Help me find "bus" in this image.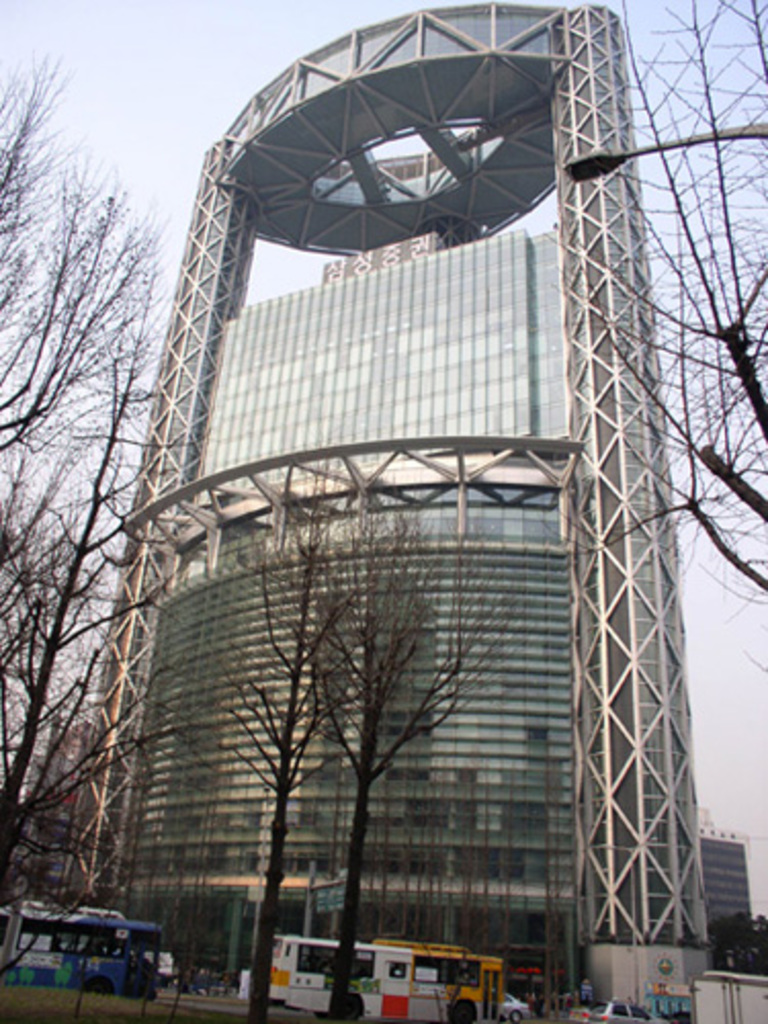
Found it: crop(270, 934, 506, 1022).
